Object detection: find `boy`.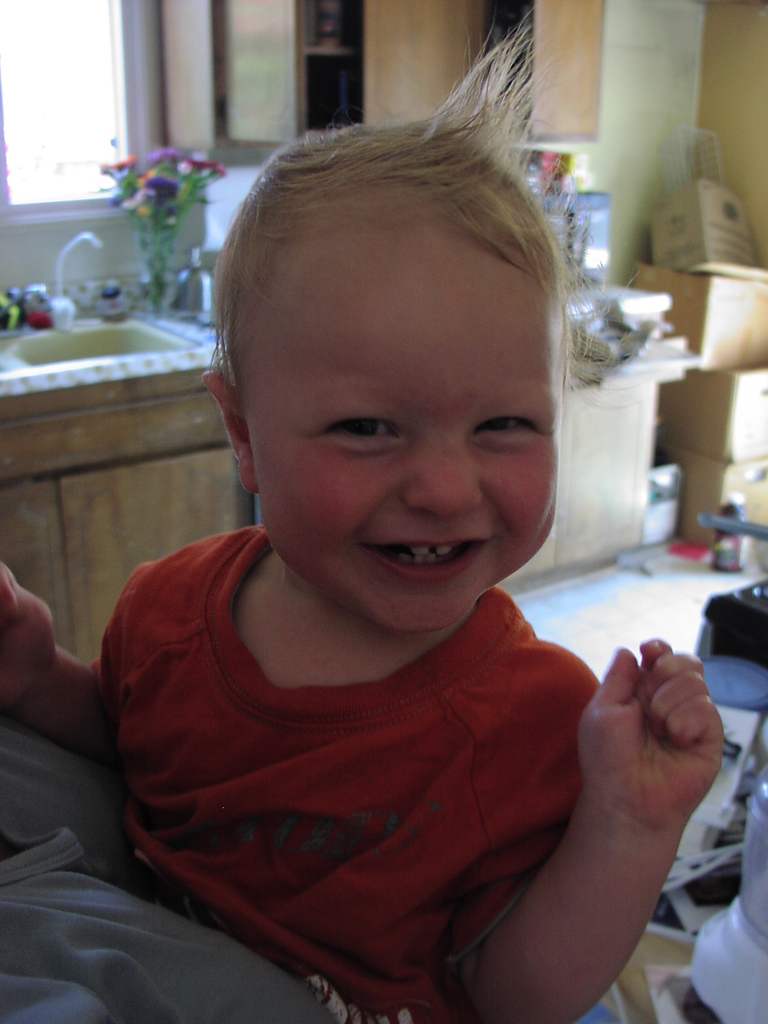
rect(0, 27, 717, 1023).
